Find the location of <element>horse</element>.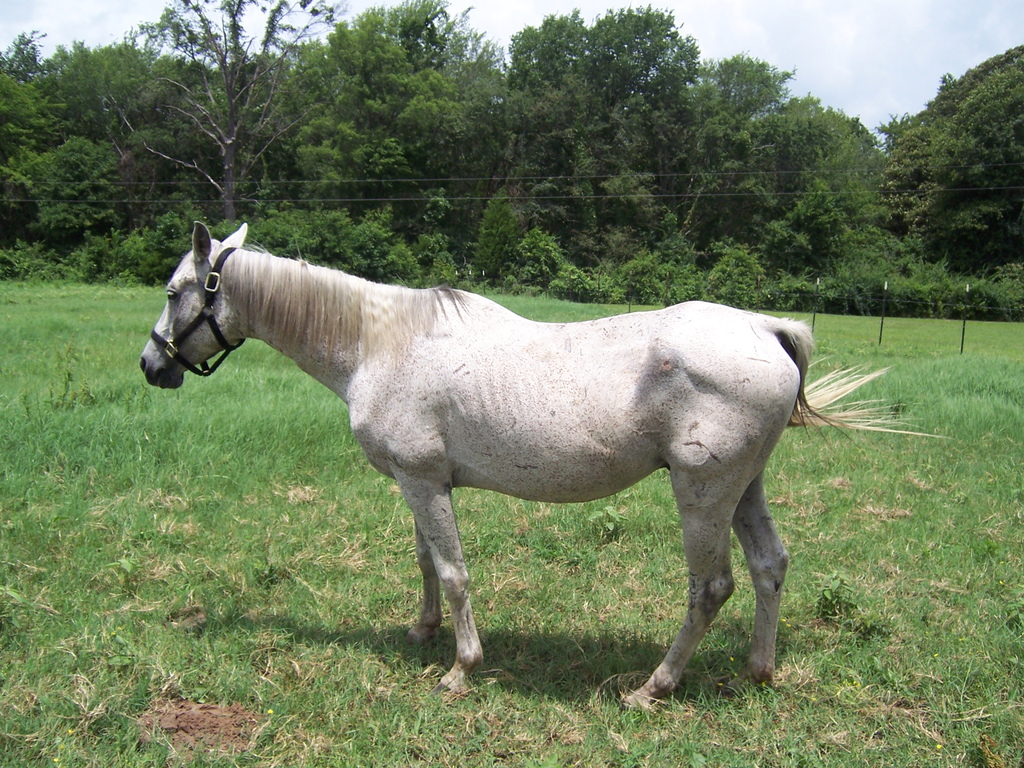
Location: box(138, 218, 948, 713).
